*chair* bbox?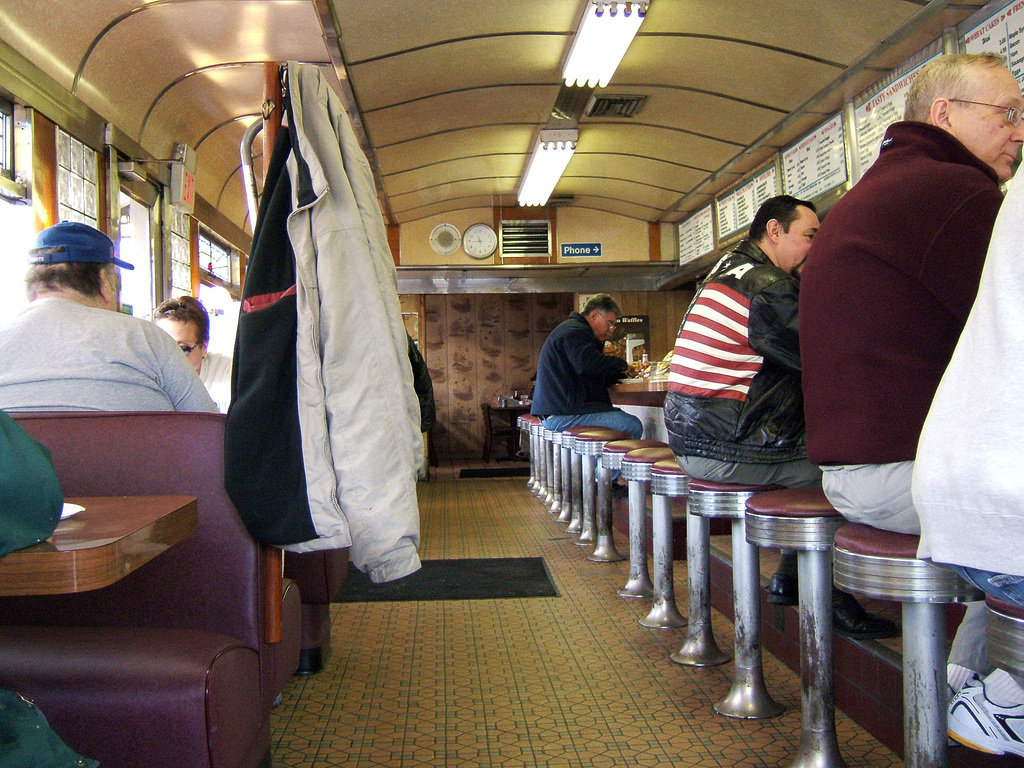
x1=744, y1=488, x2=854, y2=767
